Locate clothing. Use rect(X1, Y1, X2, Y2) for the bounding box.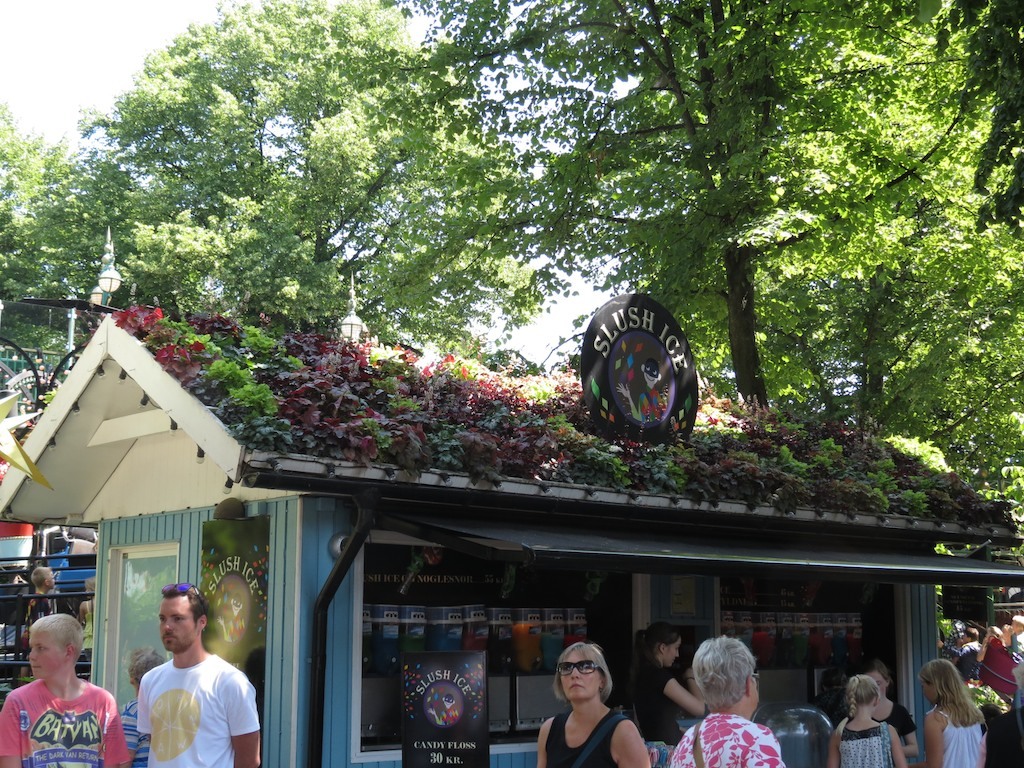
rect(131, 656, 260, 765).
